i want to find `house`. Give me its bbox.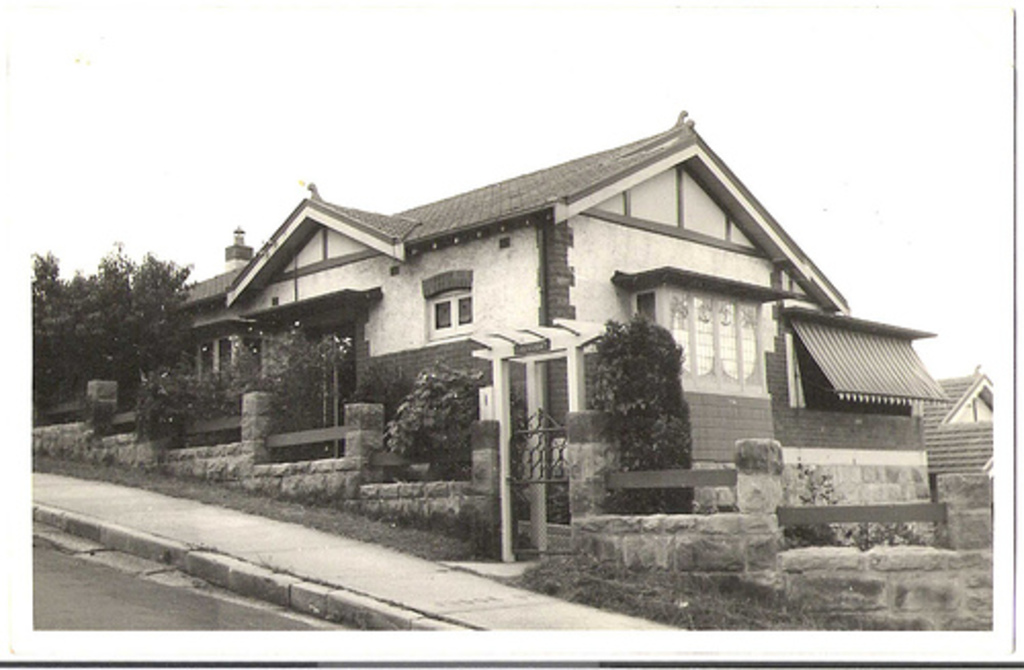
select_region(164, 100, 932, 535).
